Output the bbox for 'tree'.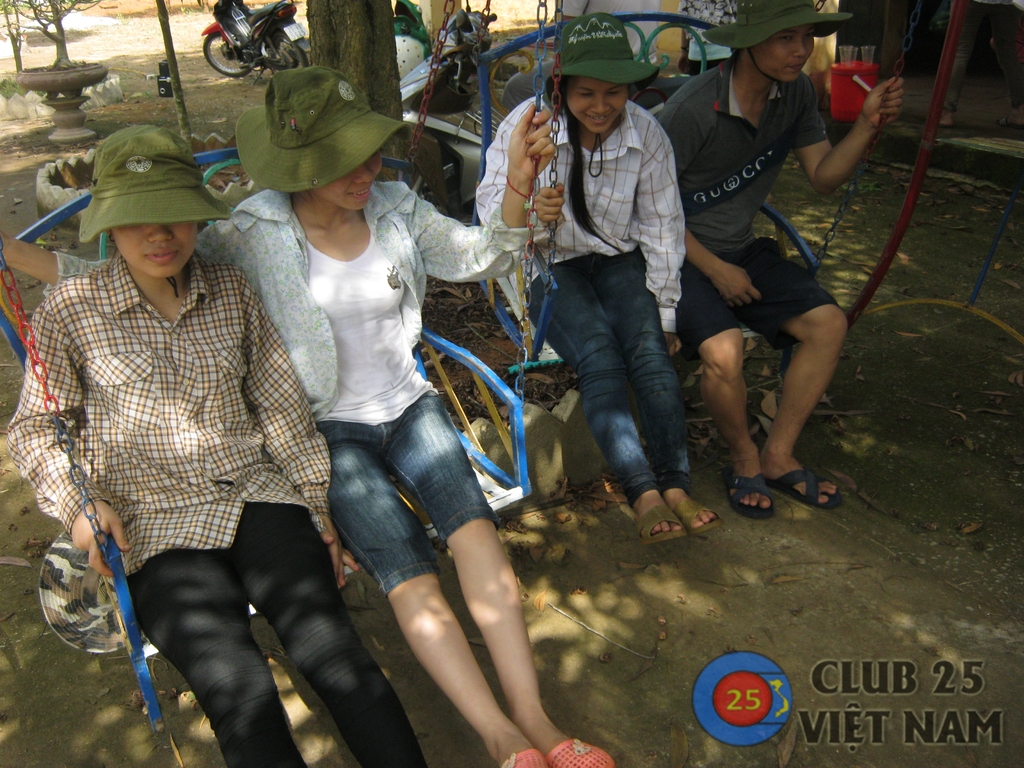
rect(303, 0, 428, 192).
